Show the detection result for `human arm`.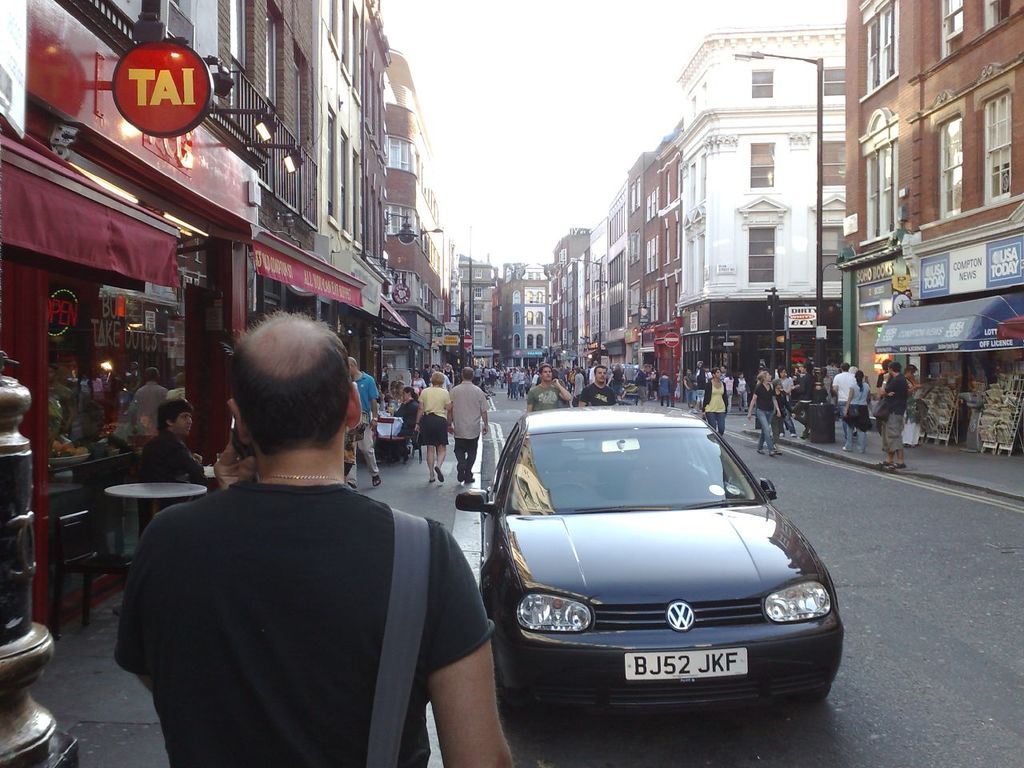
bbox=(425, 531, 511, 767).
